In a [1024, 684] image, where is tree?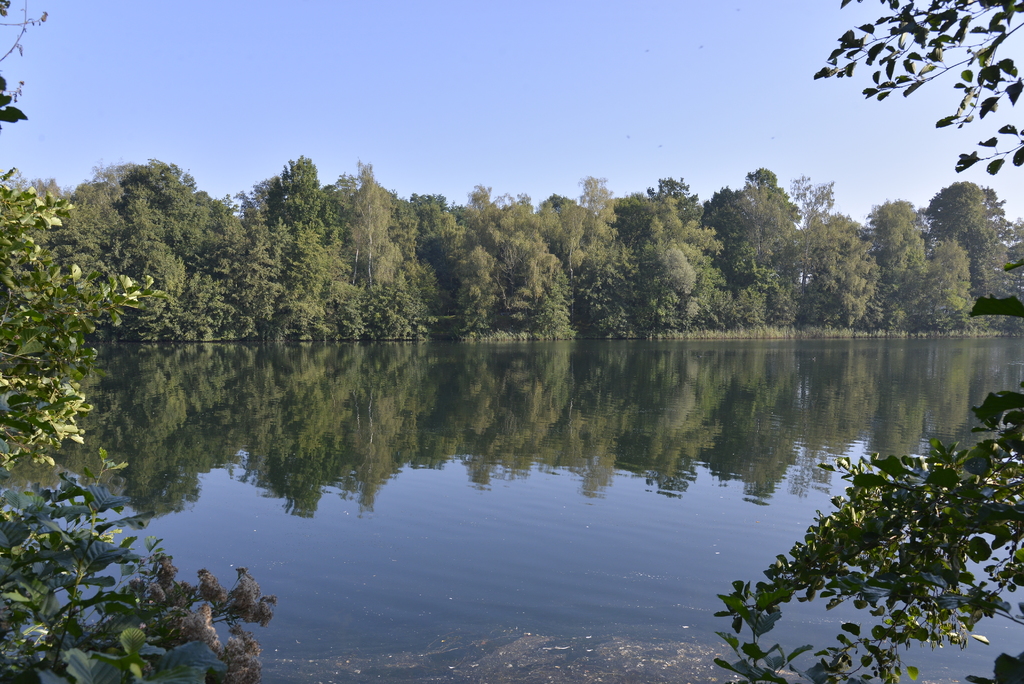
detection(49, 163, 268, 345).
